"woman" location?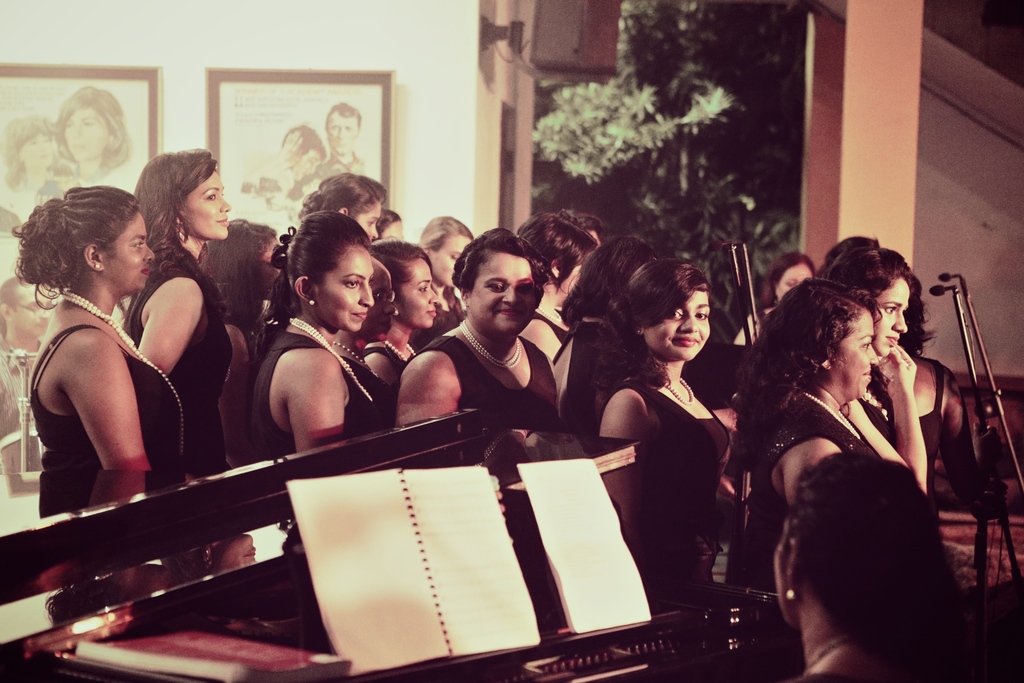
(left=229, top=198, right=401, bottom=477)
